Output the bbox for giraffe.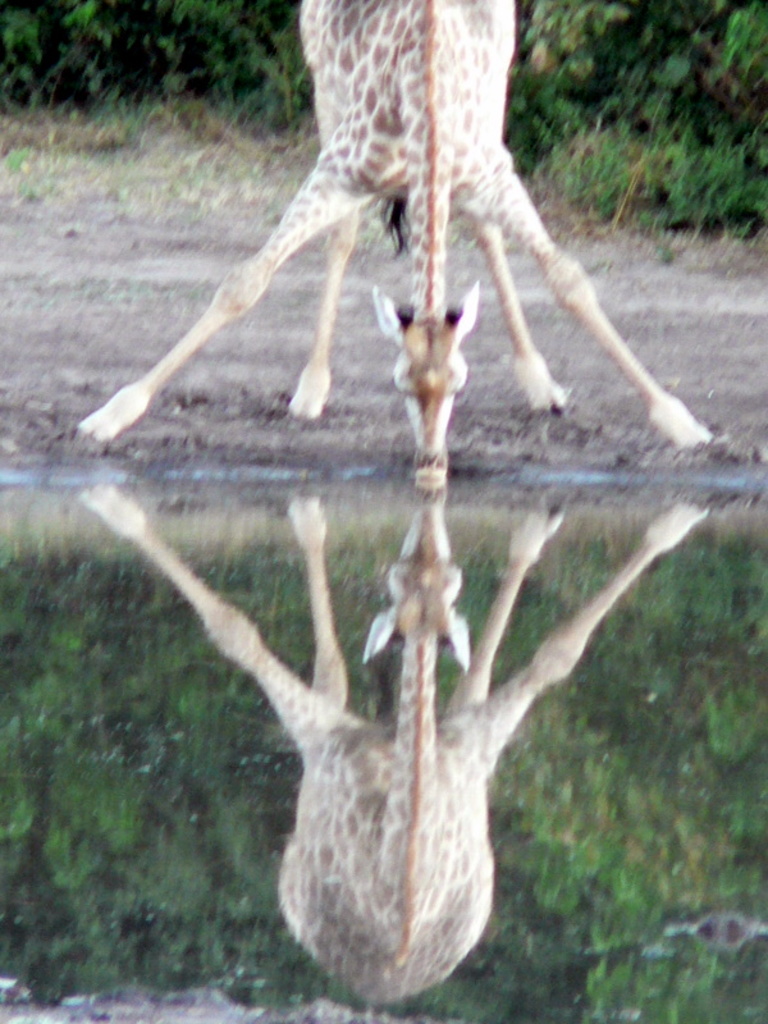
[left=69, top=0, right=718, bottom=486].
